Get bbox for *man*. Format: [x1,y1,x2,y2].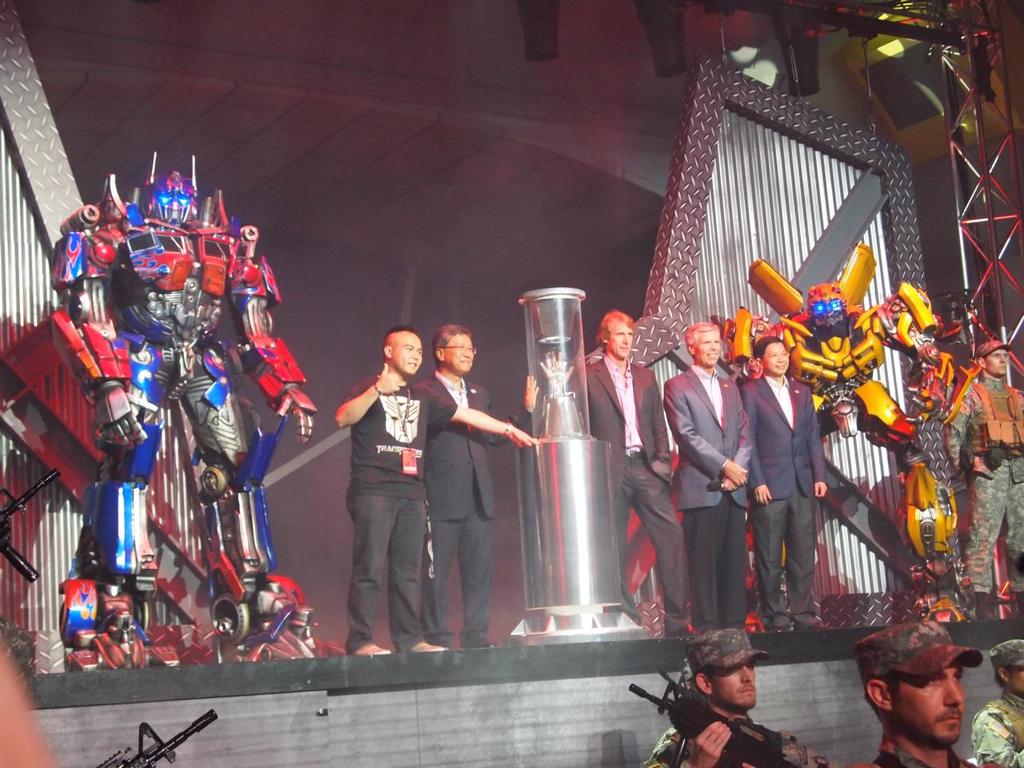
[586,309,702,638].
